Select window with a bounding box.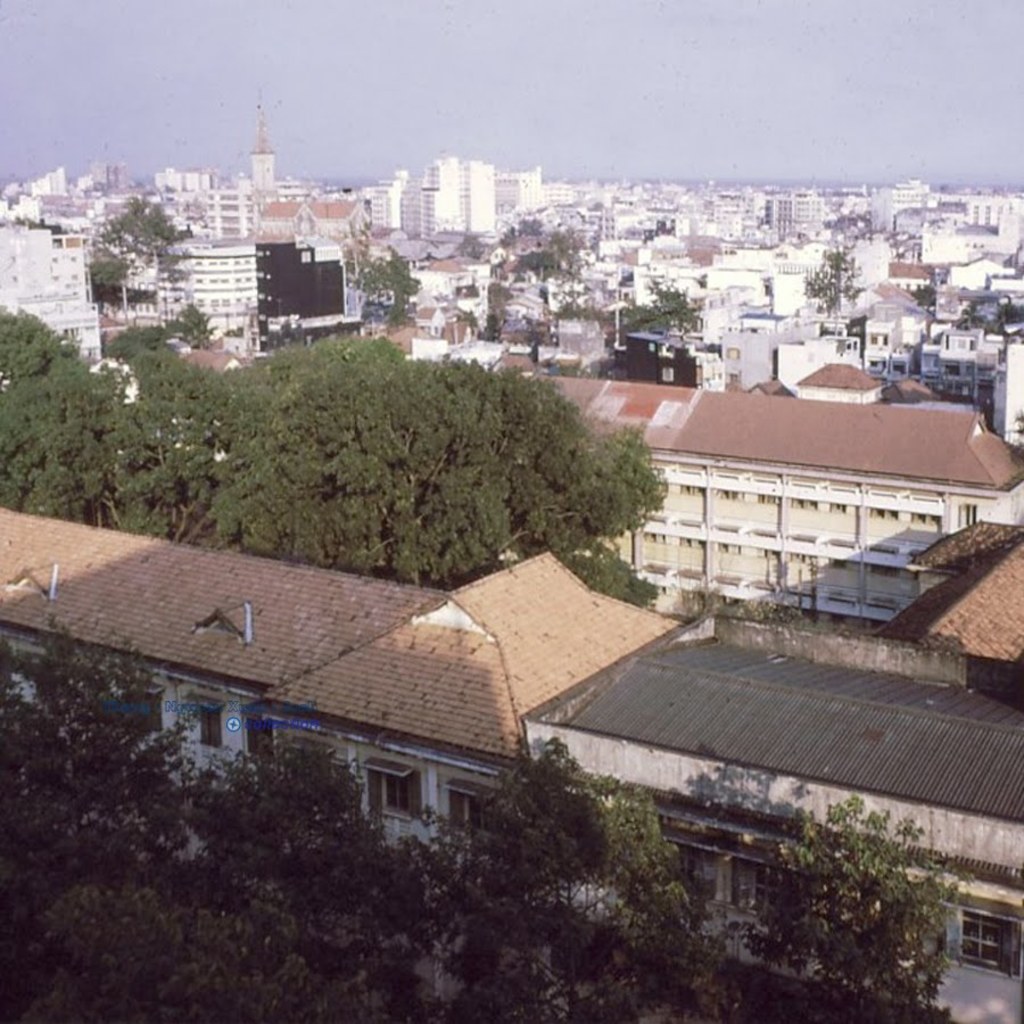
[356, 761, 426, 816].
